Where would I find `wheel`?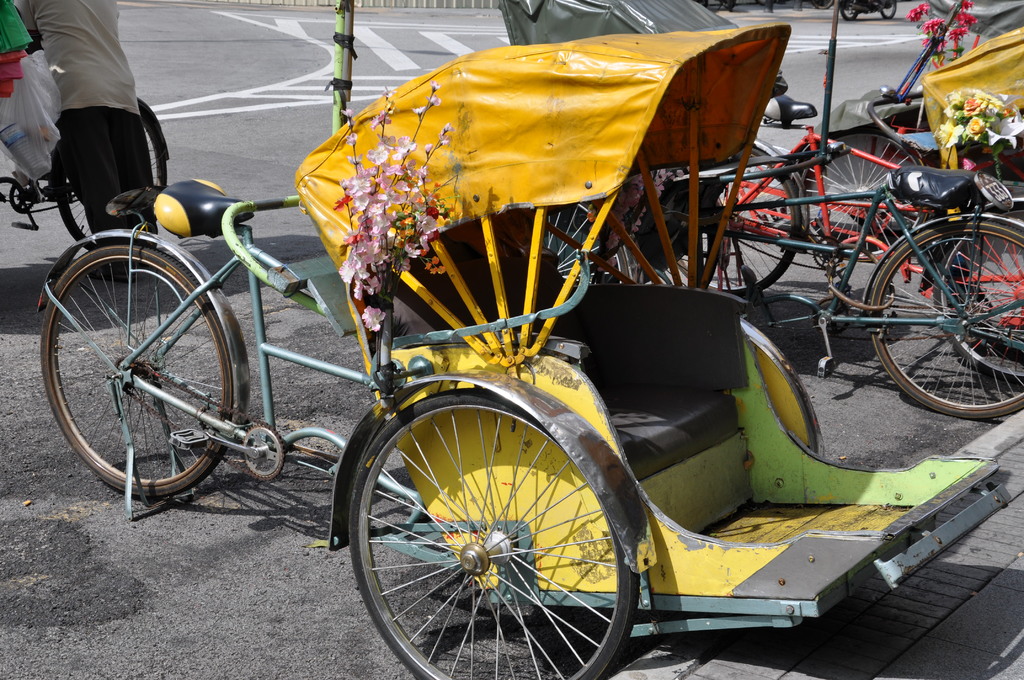
At (337,391,657,675).
